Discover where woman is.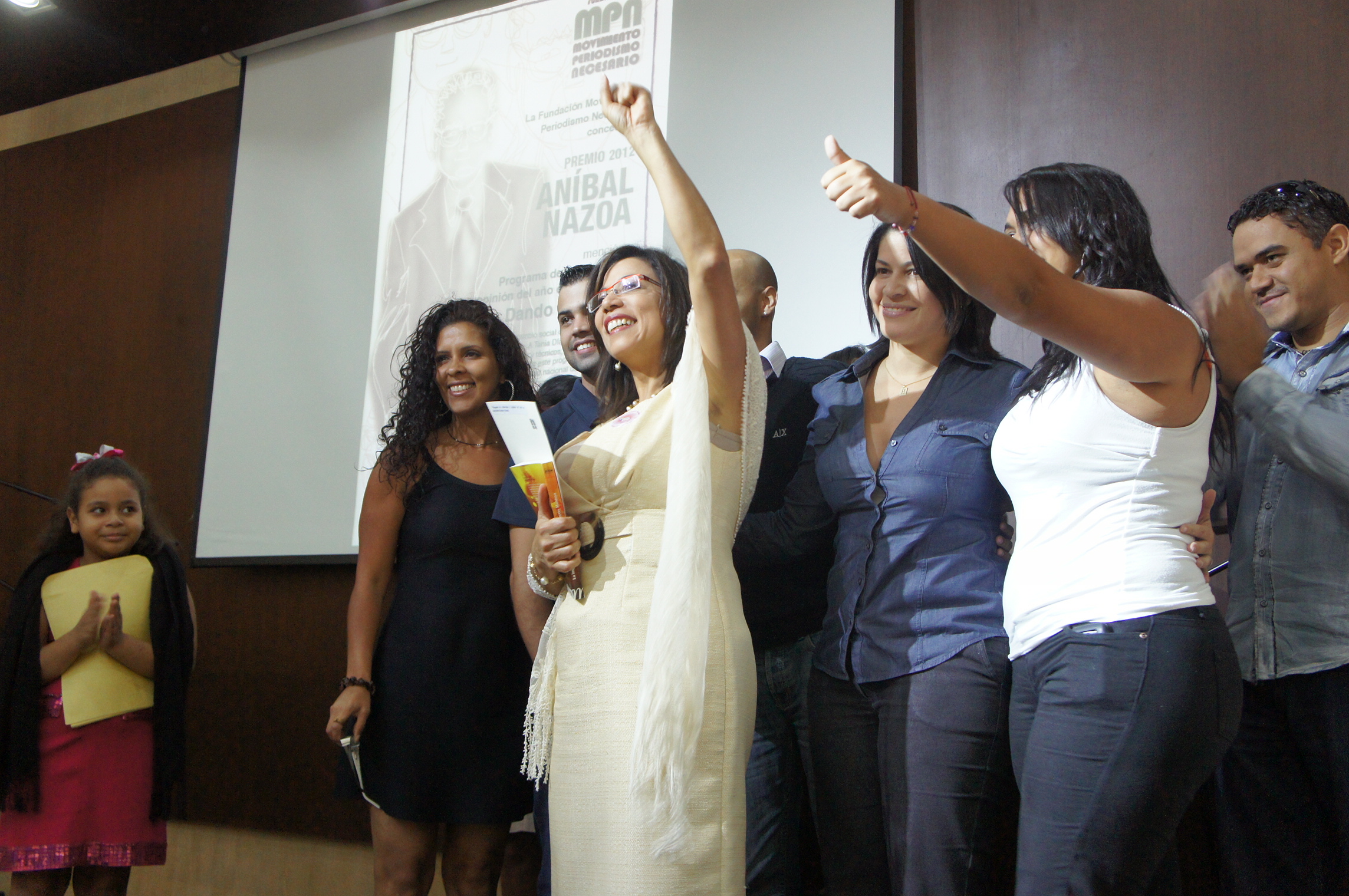
Discovered at (x1=192, y1=171, x2=323, y2=528).
